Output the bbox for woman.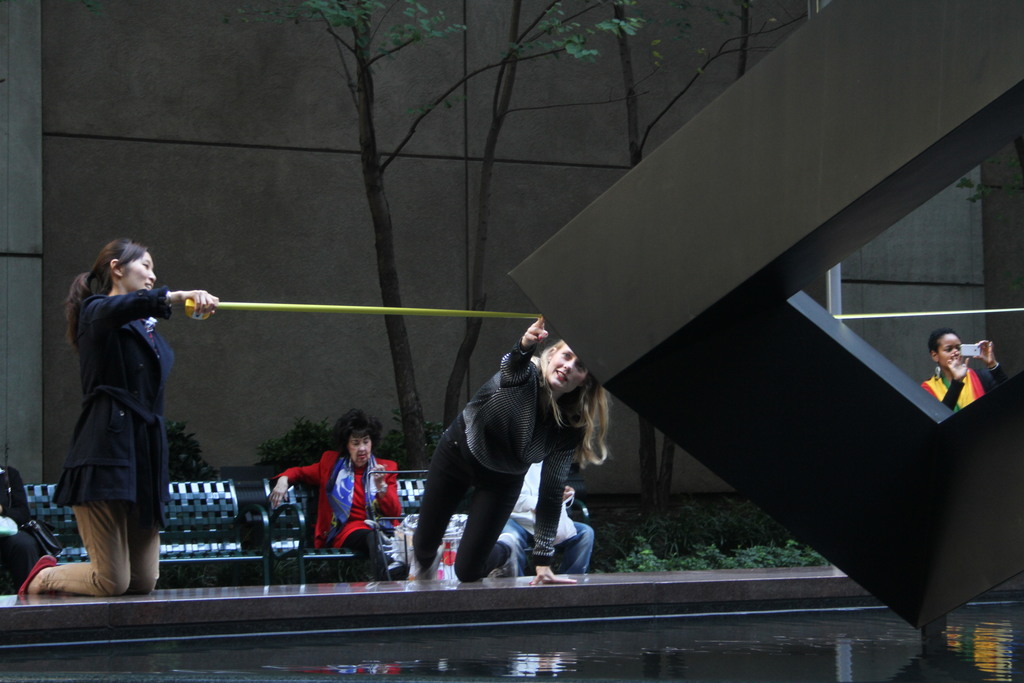
bbox=(406, 315, 615, 584).
